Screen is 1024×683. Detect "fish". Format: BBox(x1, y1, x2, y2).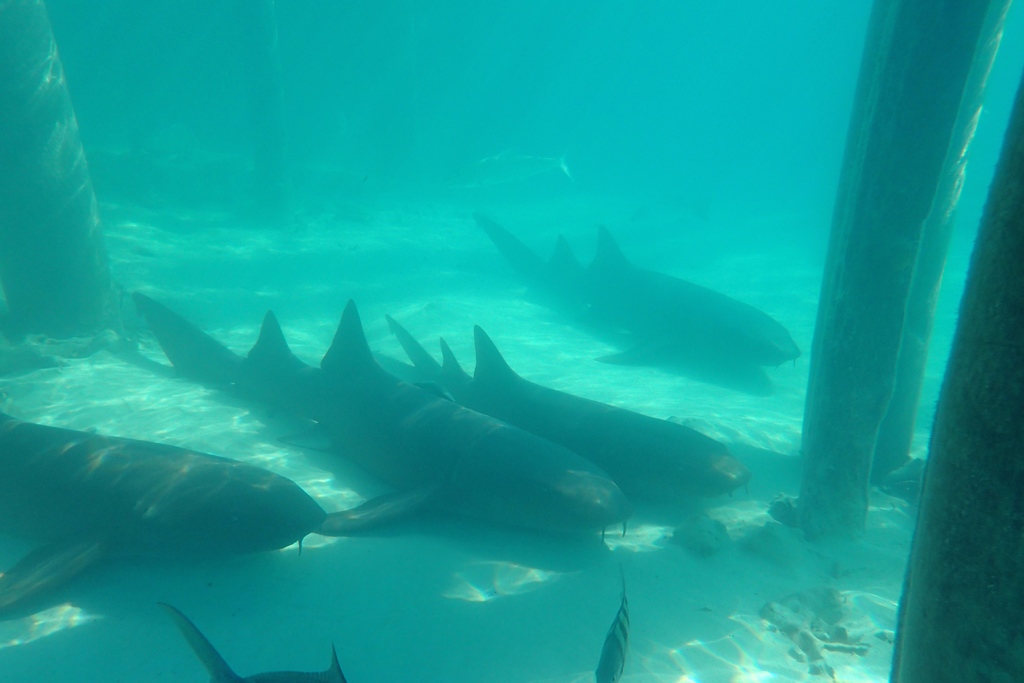
BBox(127, 294, 645, 540).
